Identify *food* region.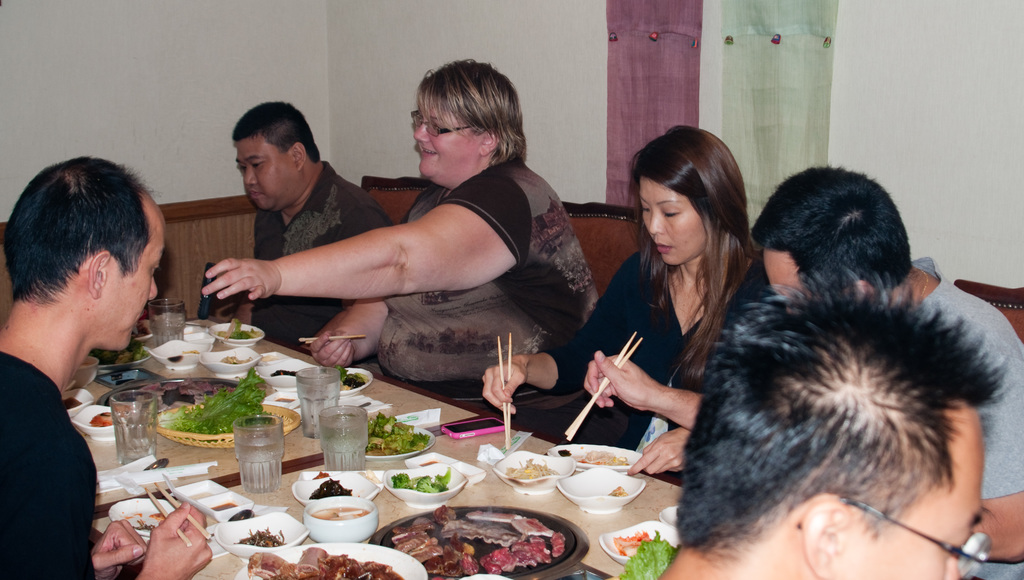
Region: [337,362,365,392].
